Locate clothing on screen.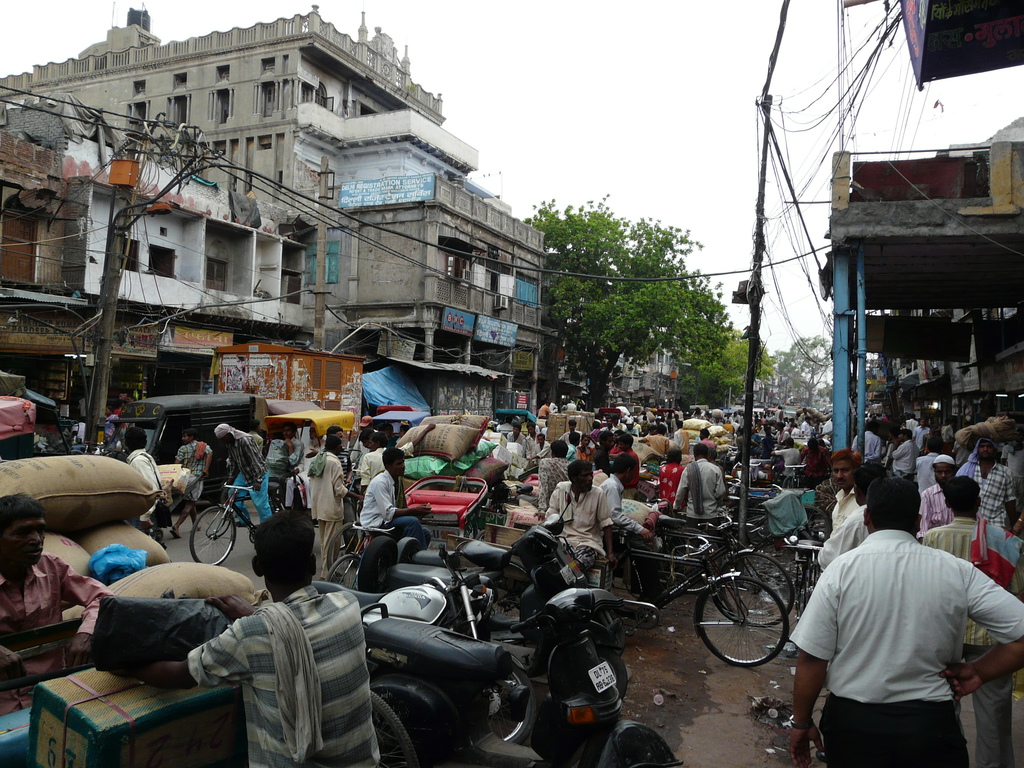
On screen at bbox=(596, 473, 630, 550).
